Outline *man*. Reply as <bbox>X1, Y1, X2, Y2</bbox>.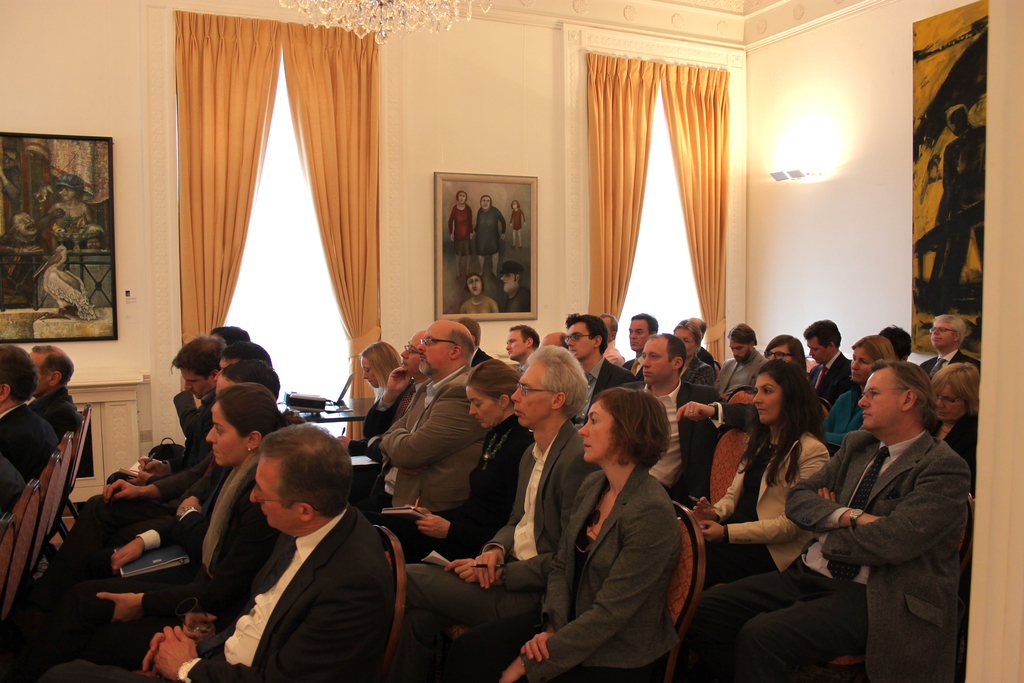
<bbox>0, 342, 59, 478</bbox>.
